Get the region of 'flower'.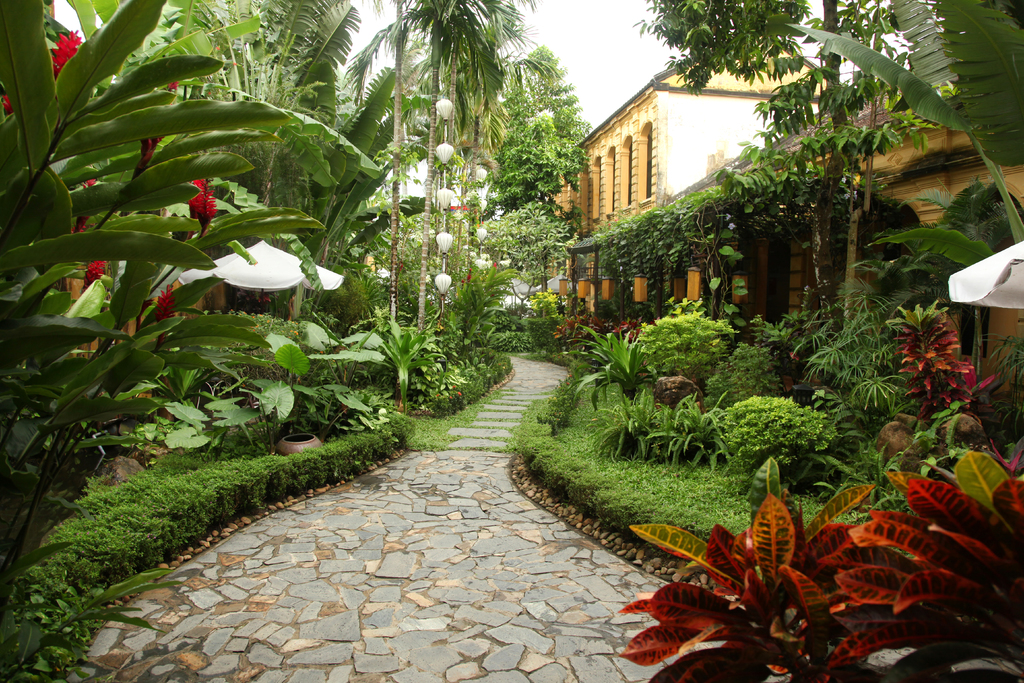
150,281,173,340.
